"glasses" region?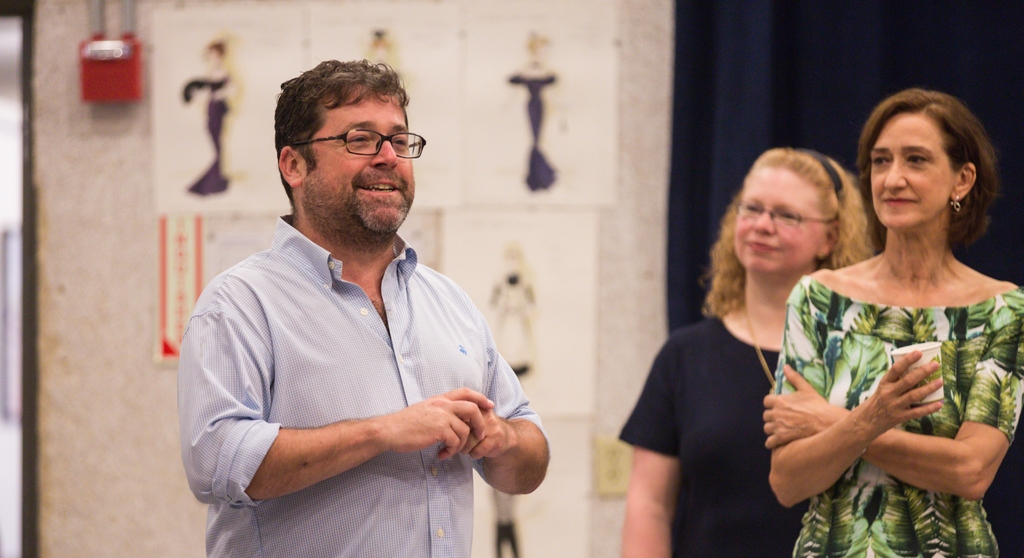
[293, 122, 429, 165]
